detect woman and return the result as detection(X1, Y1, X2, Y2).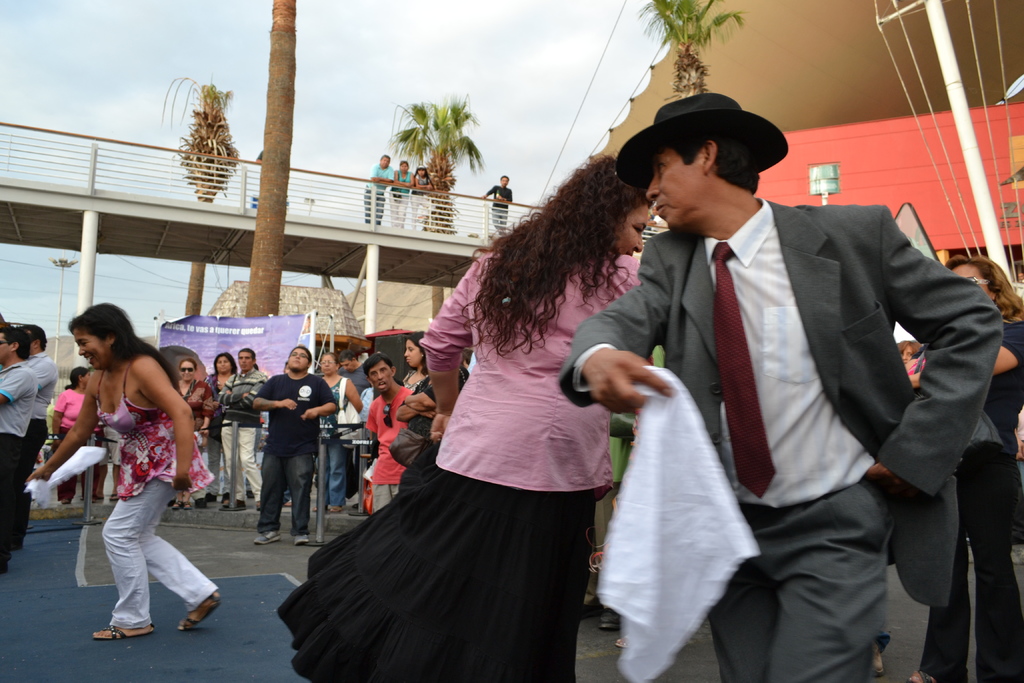
detection(319, 352, 365, 509).
